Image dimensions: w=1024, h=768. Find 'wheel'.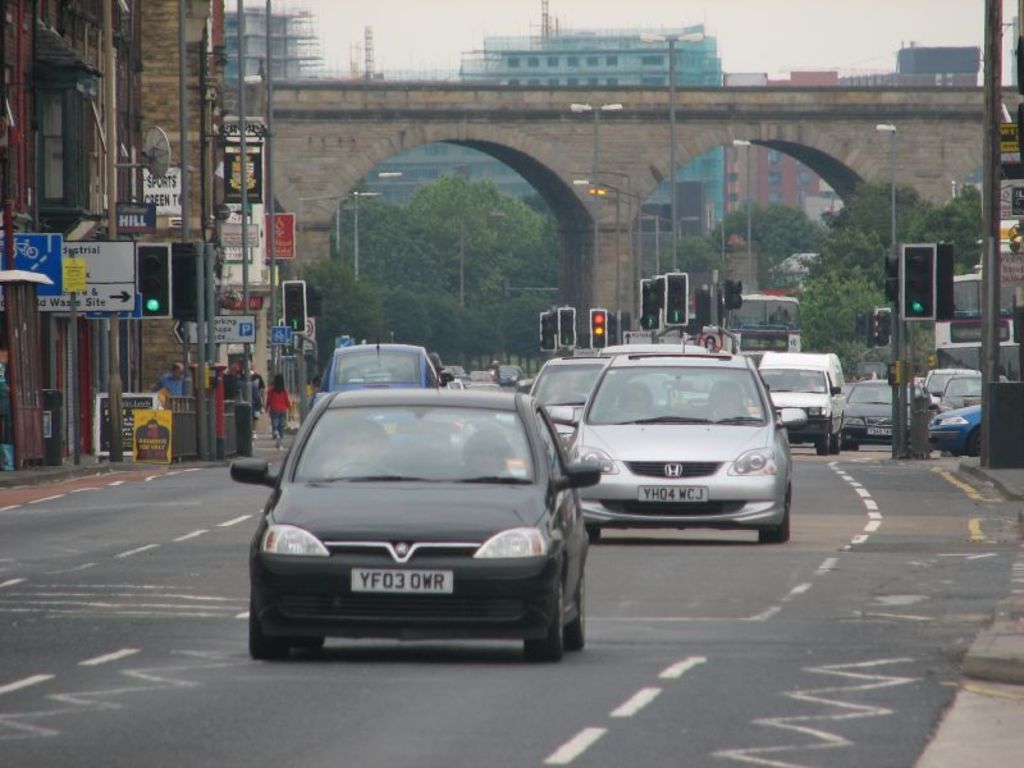
<box>289,634,321,645</box>.
